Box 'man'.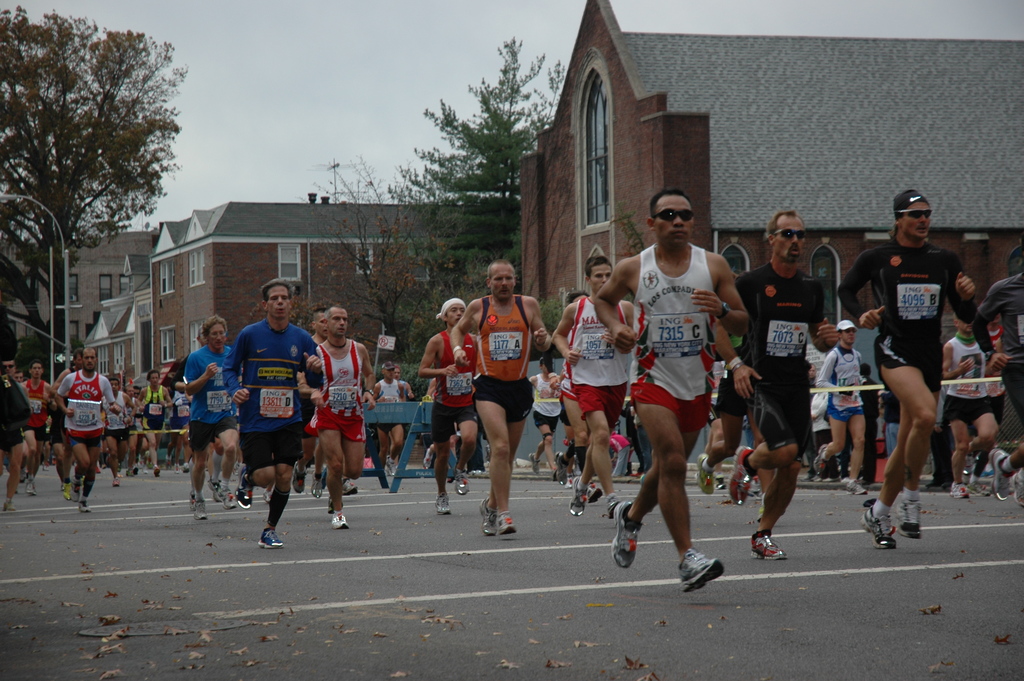
l=613, t=177, r=751, b=582.
